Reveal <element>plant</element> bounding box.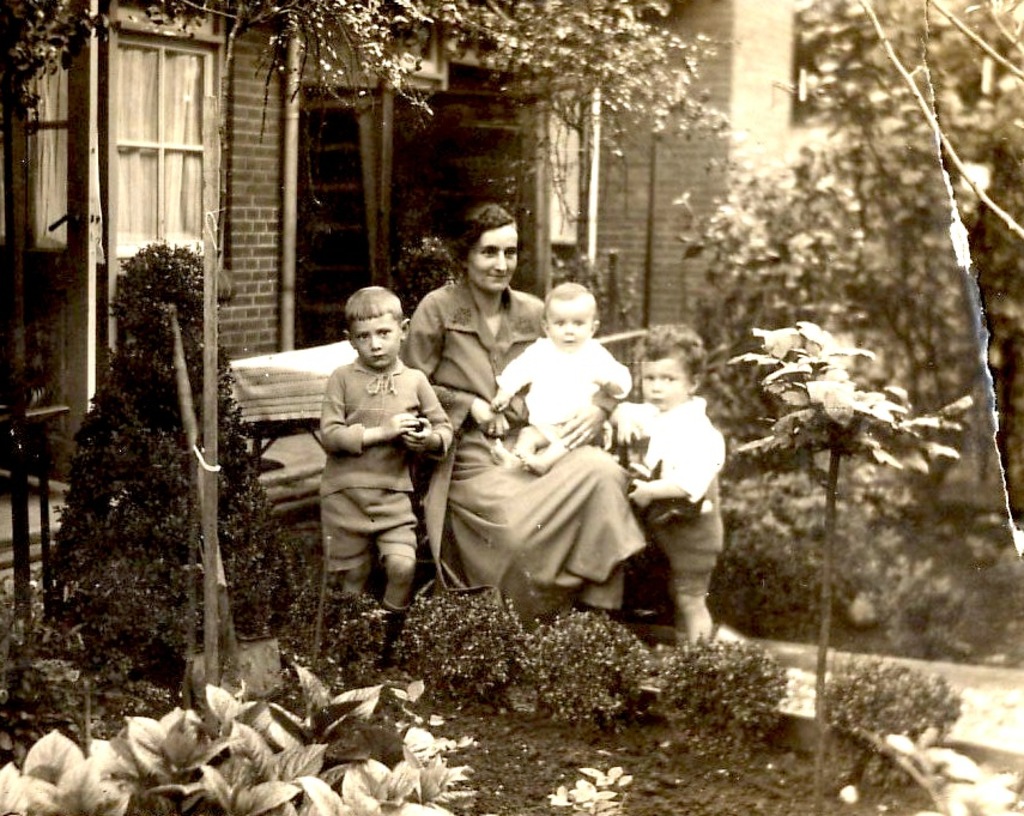
Revealed: locate(396, 579, 533, 689).
